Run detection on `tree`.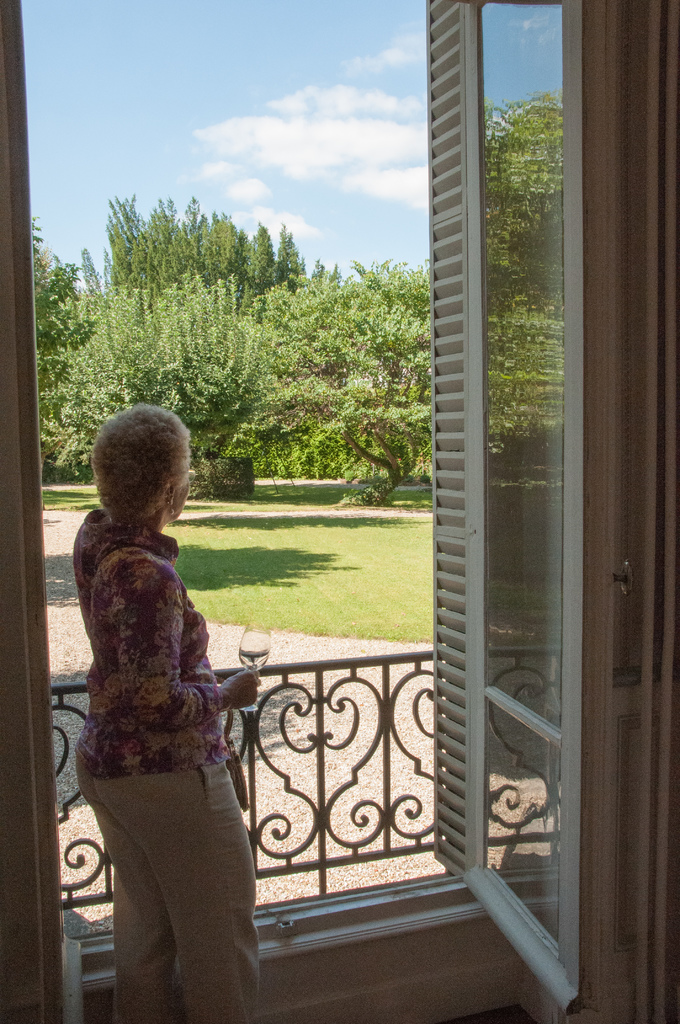
Result: x1=59, y1=170, x2=418, y2=474.
